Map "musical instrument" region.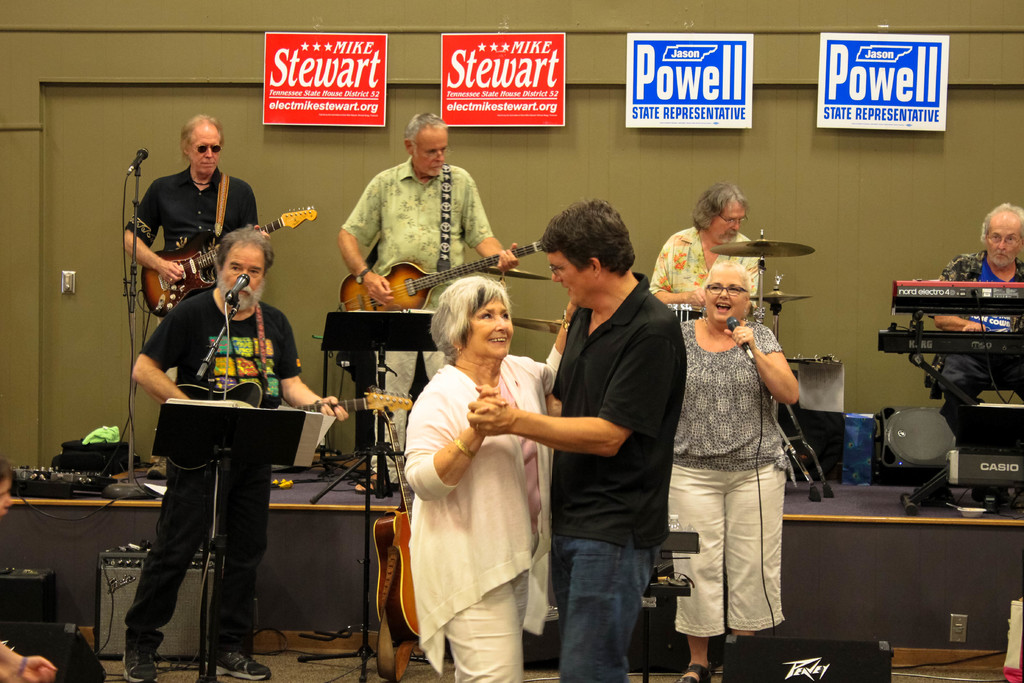
Mapped to rect(713, 227, 818, 319).
